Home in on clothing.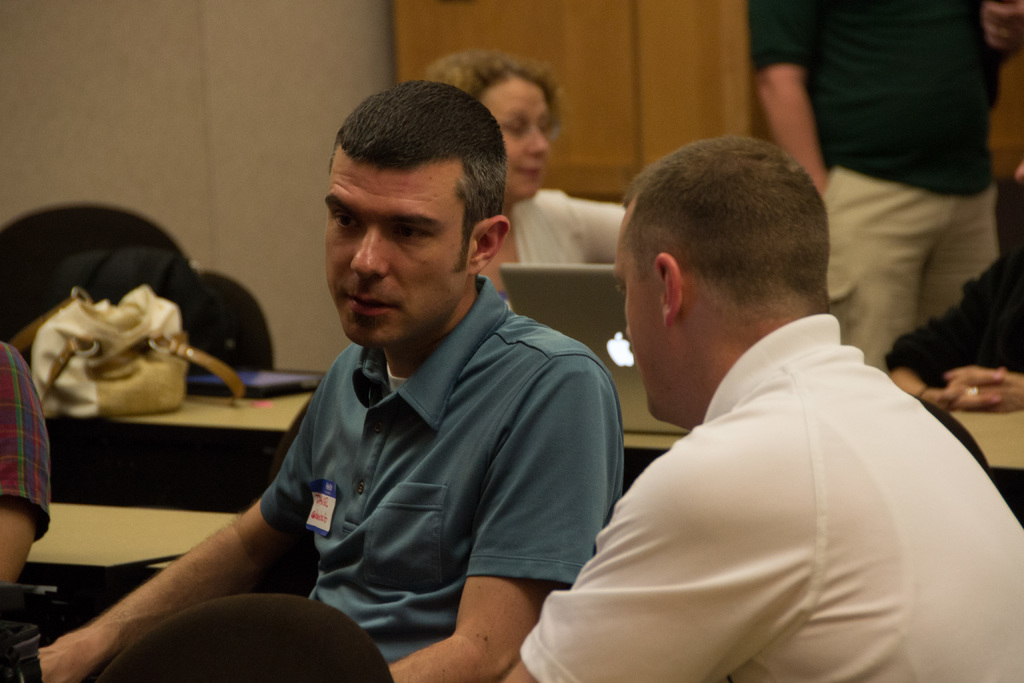
Homed in at <box>0,341,51,546</box>.
